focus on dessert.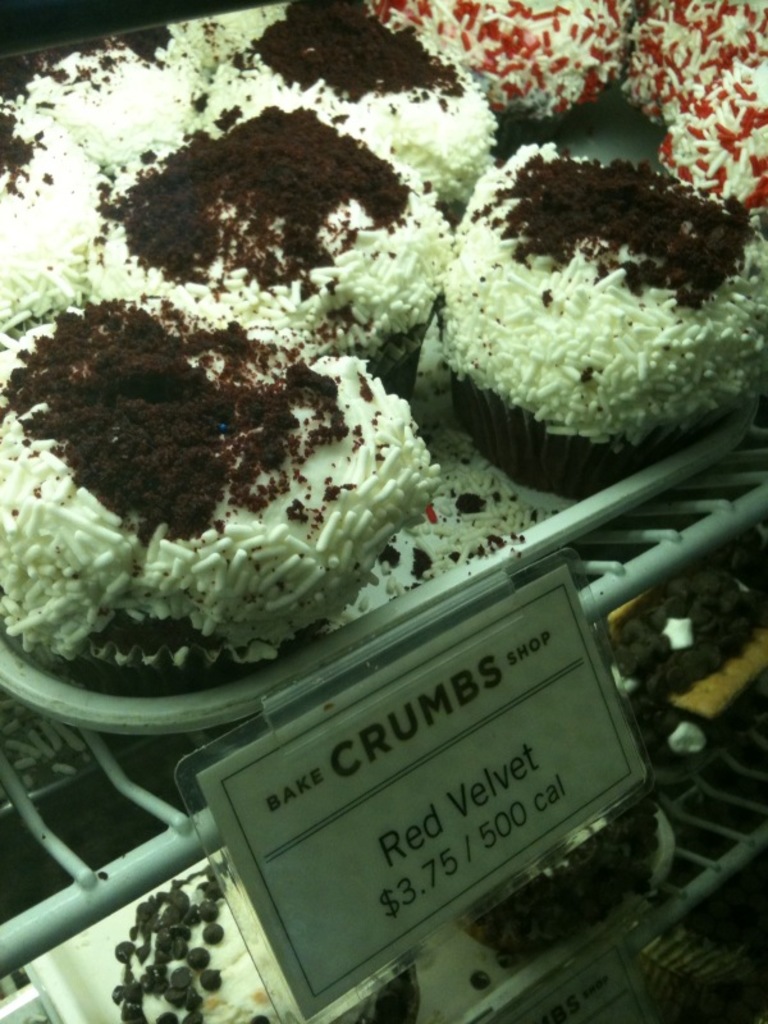
Focused at <region>495, 151, 767, 433</region>.
